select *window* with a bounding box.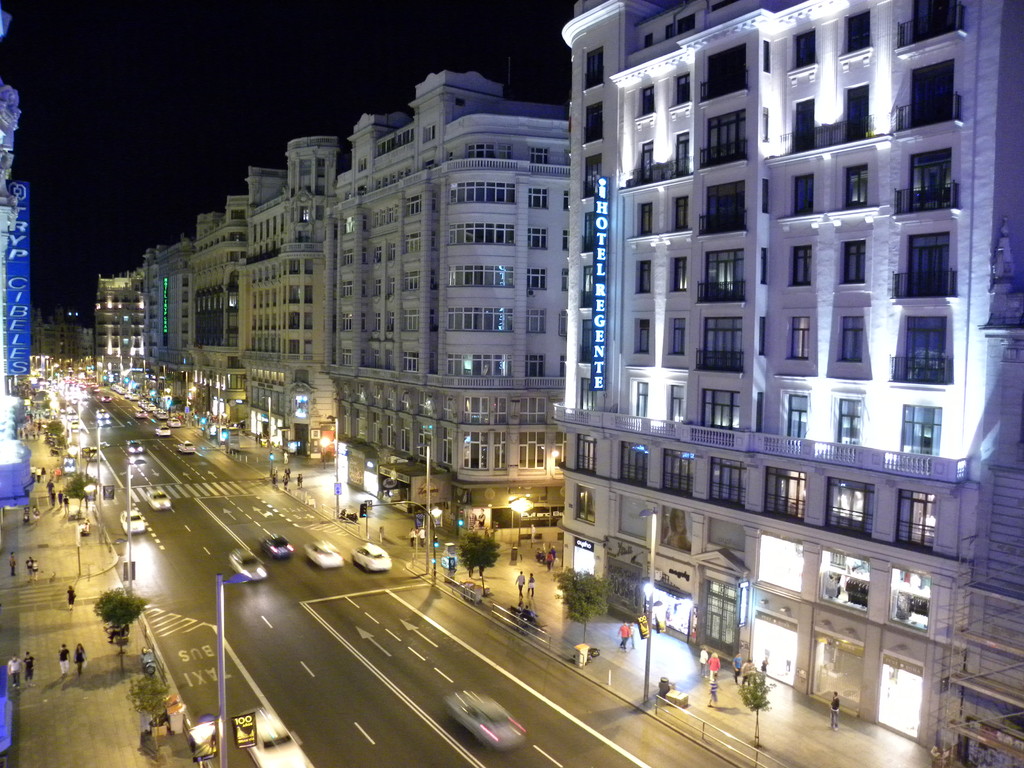
box=[840, 236, 869, 284].
